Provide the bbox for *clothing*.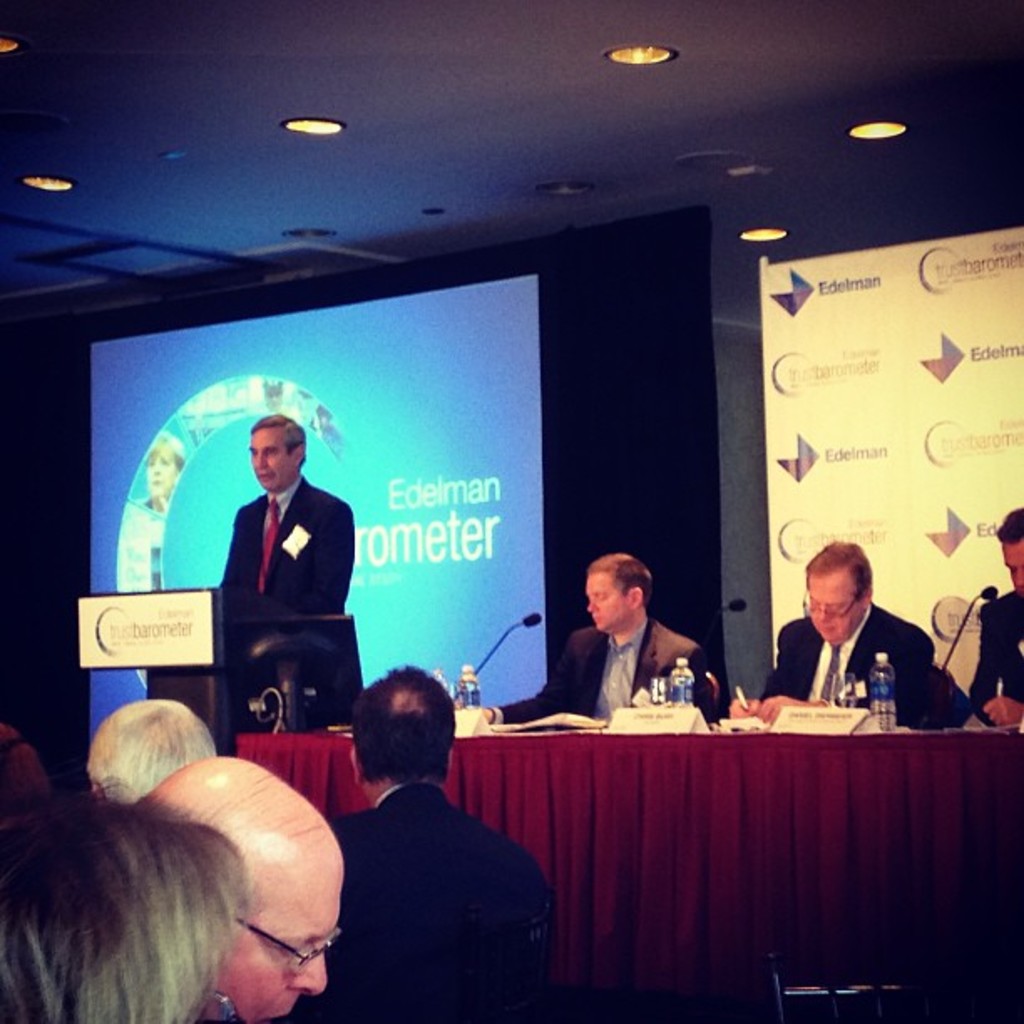
{"x1": 753, "y1": 591, "x2": 939, "y2": 730}.
